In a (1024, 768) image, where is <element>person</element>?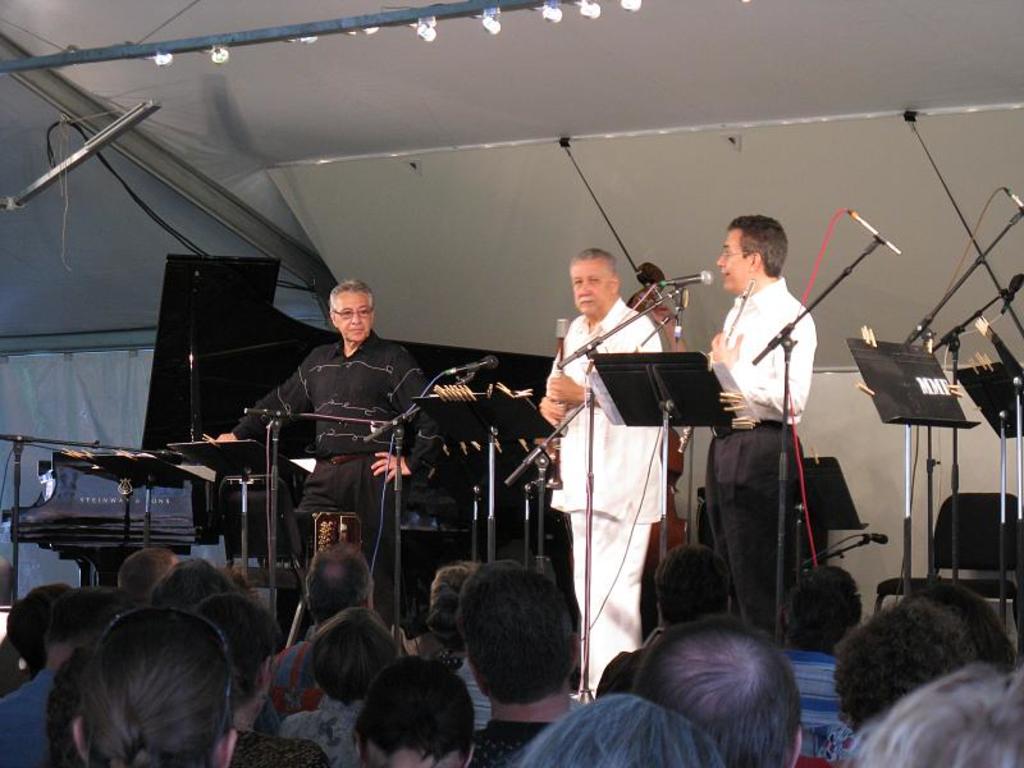
[389, 556, 490, 745].
